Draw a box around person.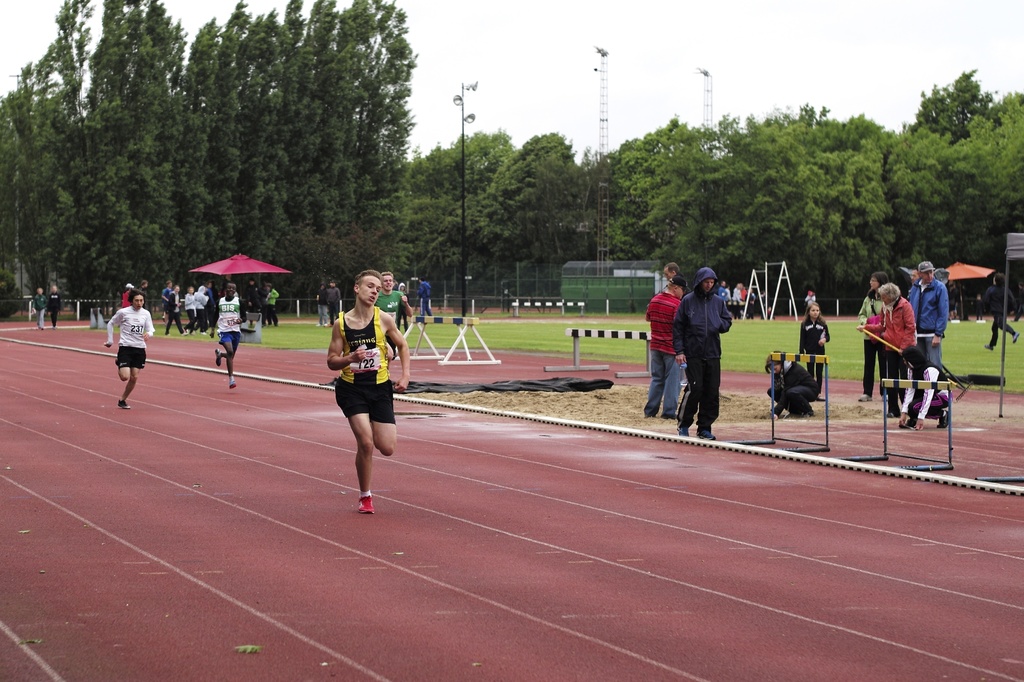
191, 283, 212, 335.
